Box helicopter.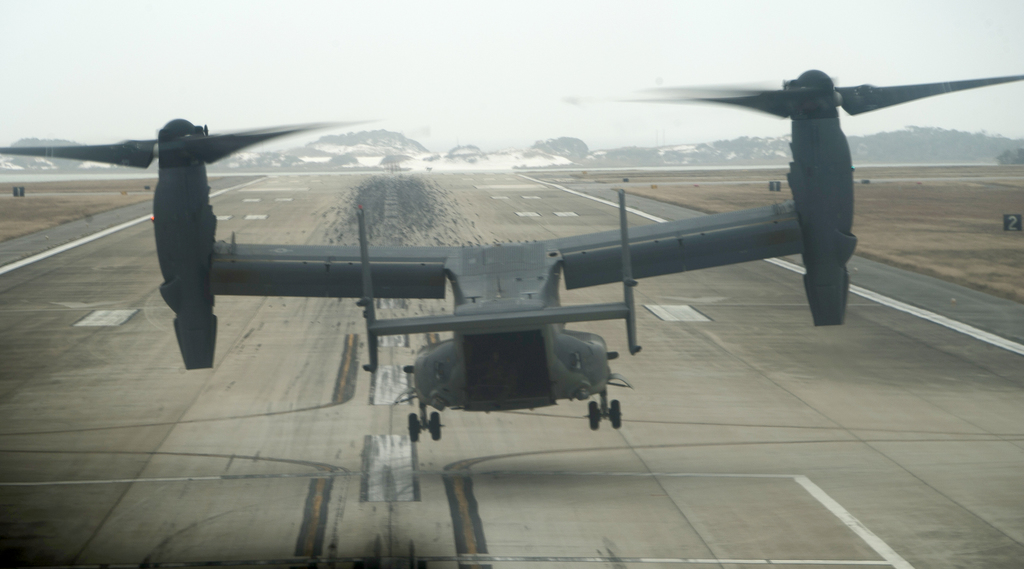
x1=56, y1=15, x2=974, y2=449.
